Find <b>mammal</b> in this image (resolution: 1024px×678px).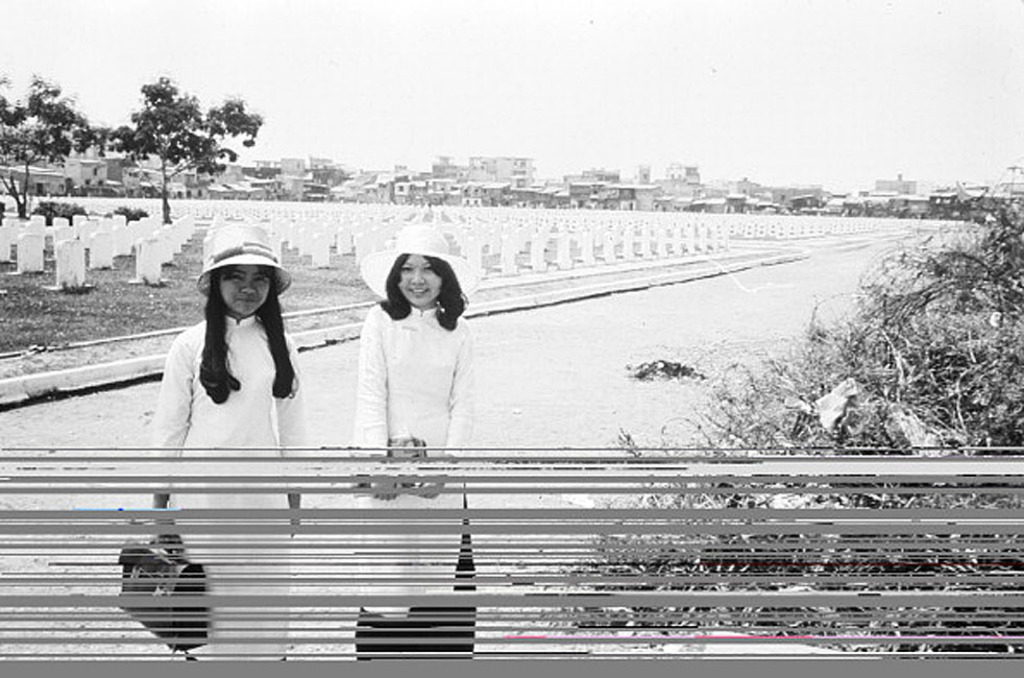
[x1=147, y1=267, x2=307, y2=670].
